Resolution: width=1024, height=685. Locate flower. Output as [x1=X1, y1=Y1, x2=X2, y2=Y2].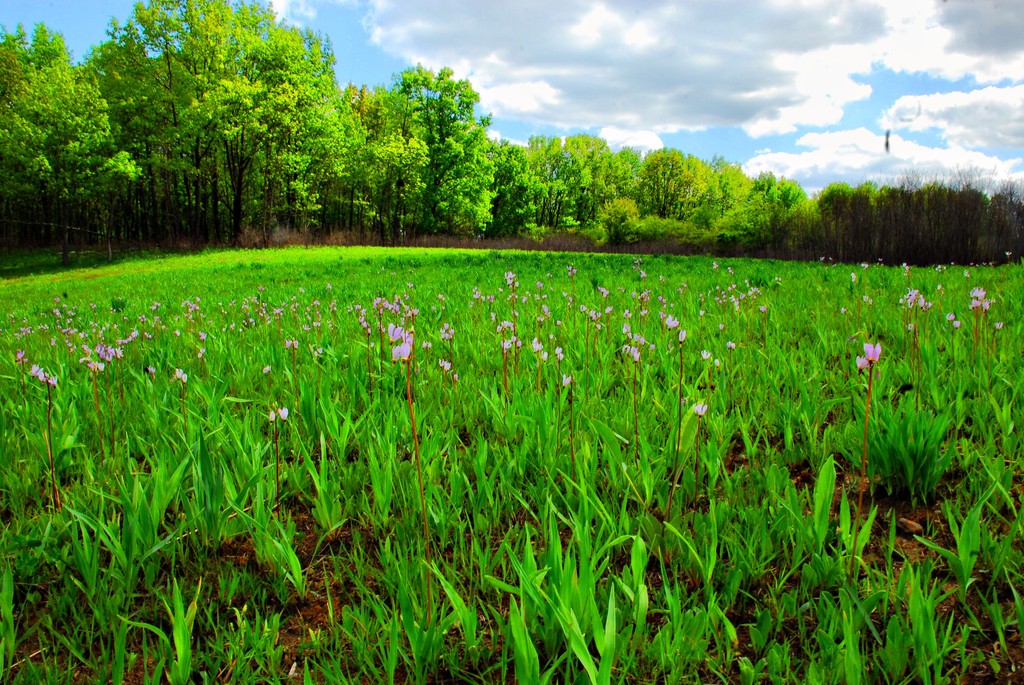
[x1=388, y1=325, x2=404, y2=336].
